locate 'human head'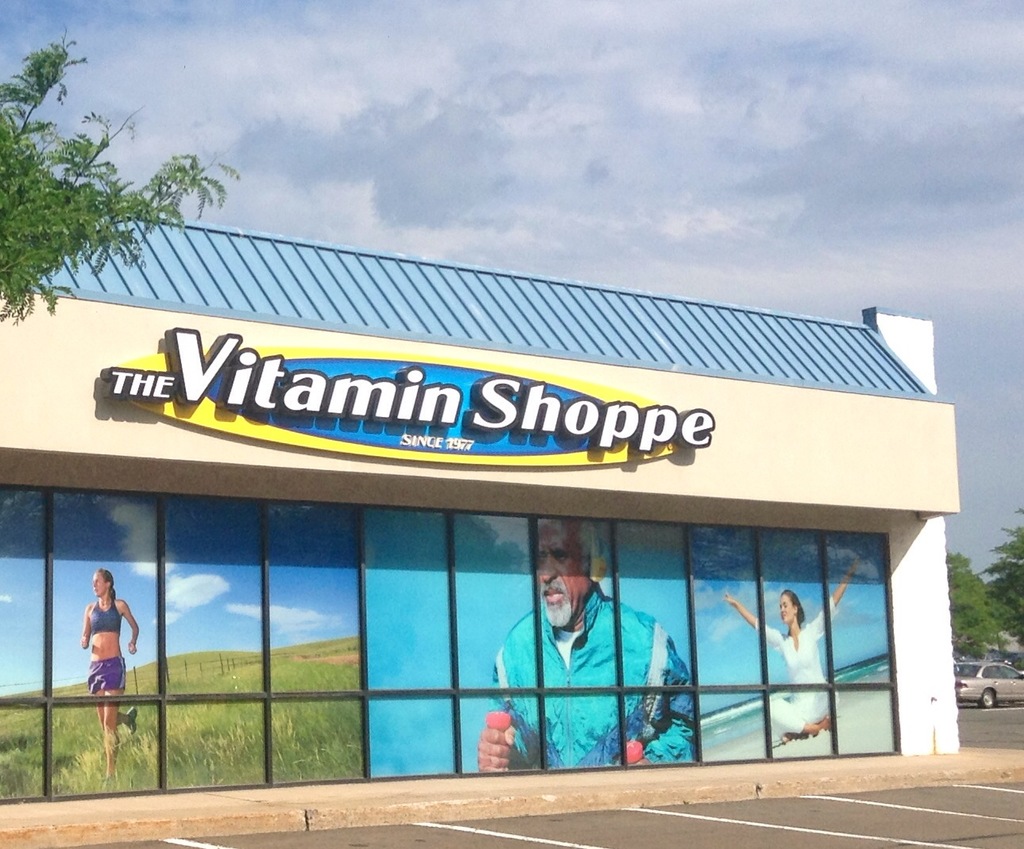
left=91, top=568, right=115, bottom=596
